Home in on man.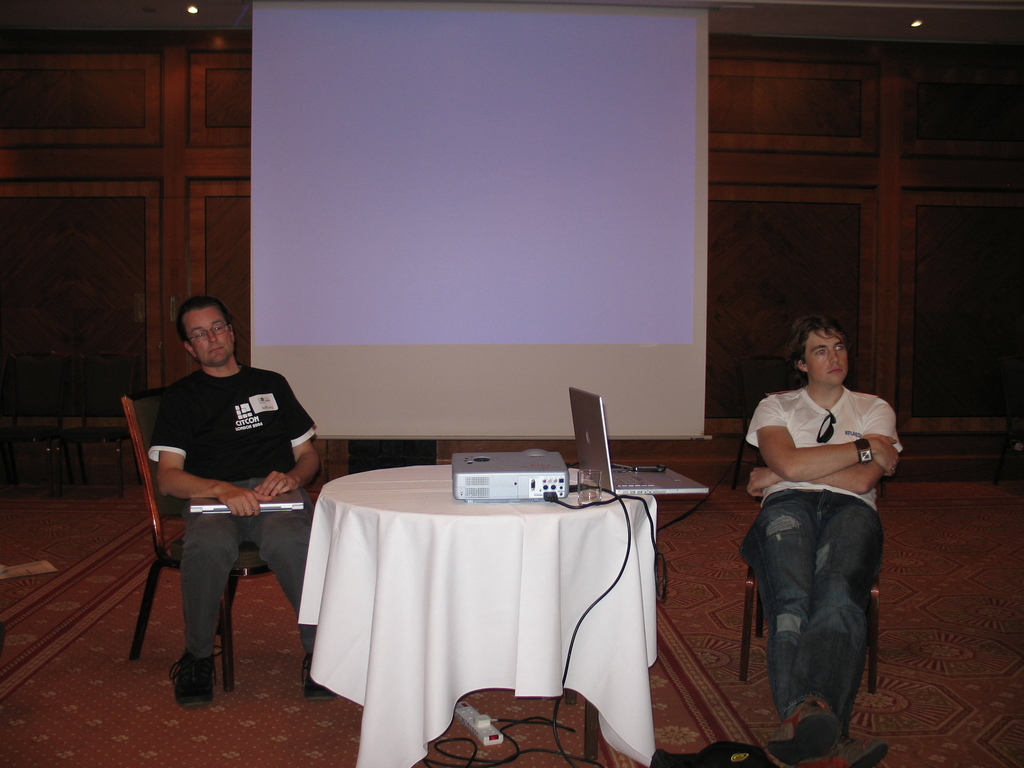
Homed in at bbox=(738, 314, 904, 755).
